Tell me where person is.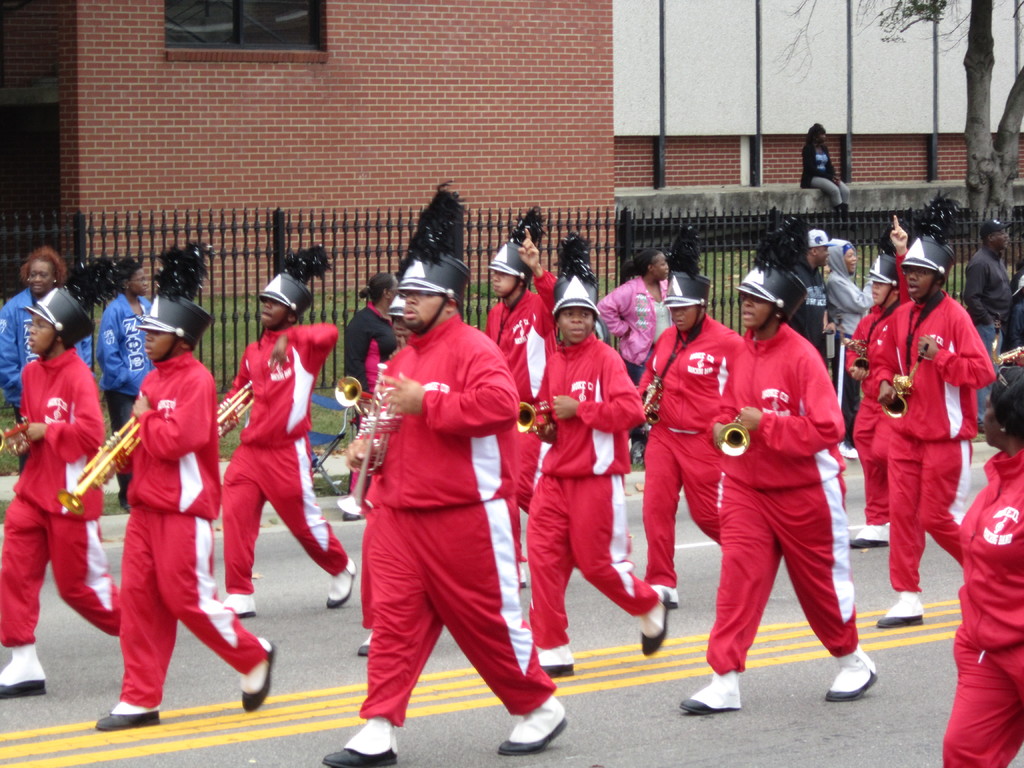
person is at (323, 183, 568, 762).
